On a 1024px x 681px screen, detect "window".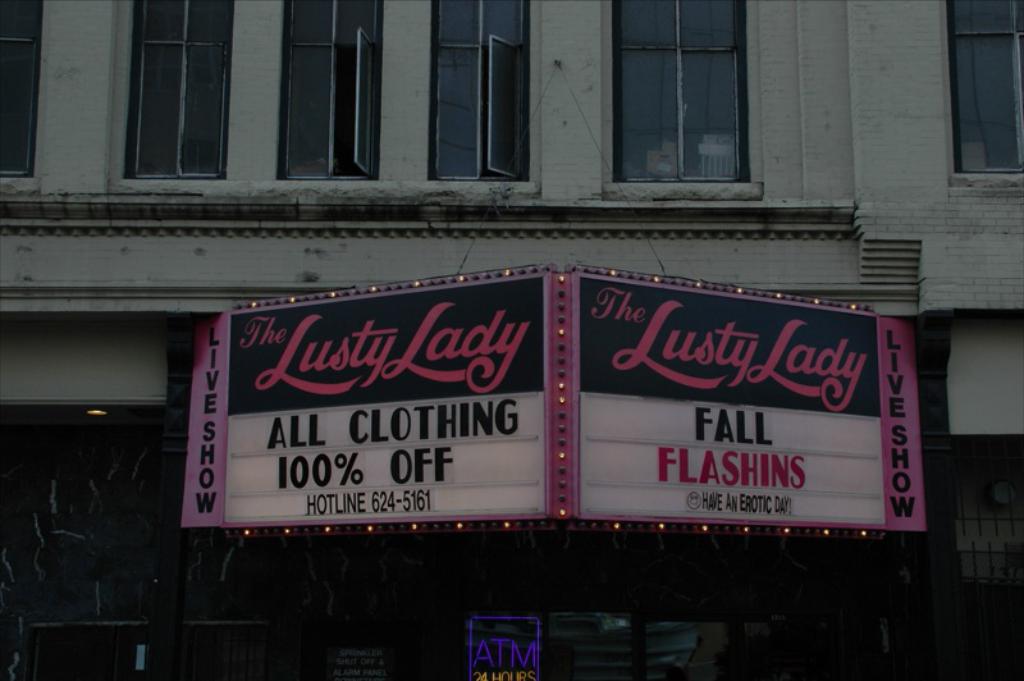
left=434, top=0, right=534, bottom=182.
